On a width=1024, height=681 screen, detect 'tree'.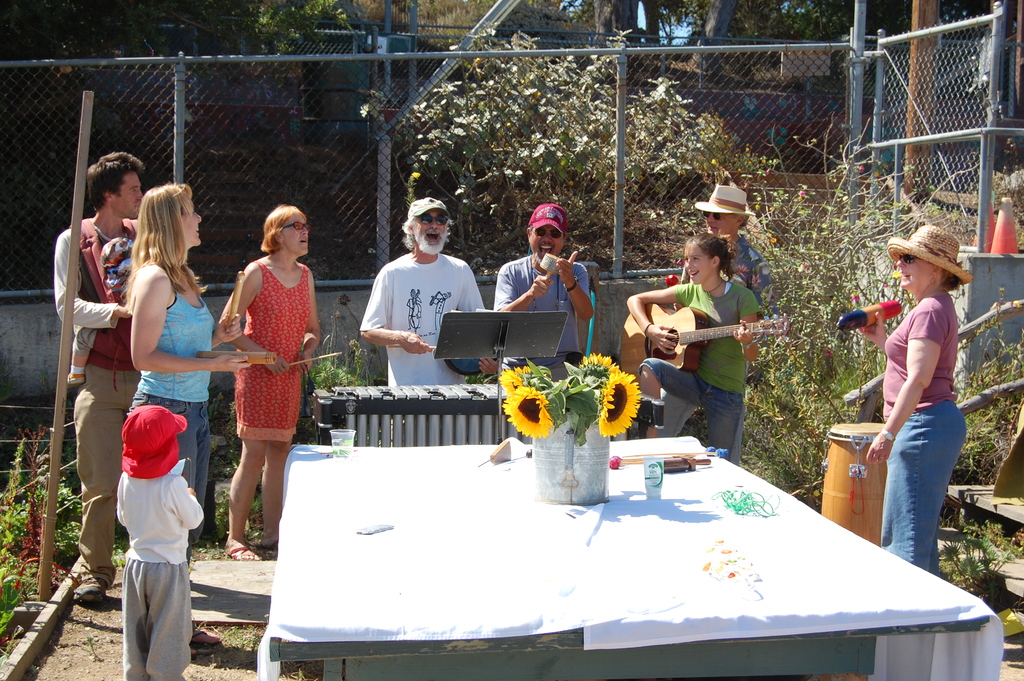
x1=410, y1=21, x2=710, y2=284.
